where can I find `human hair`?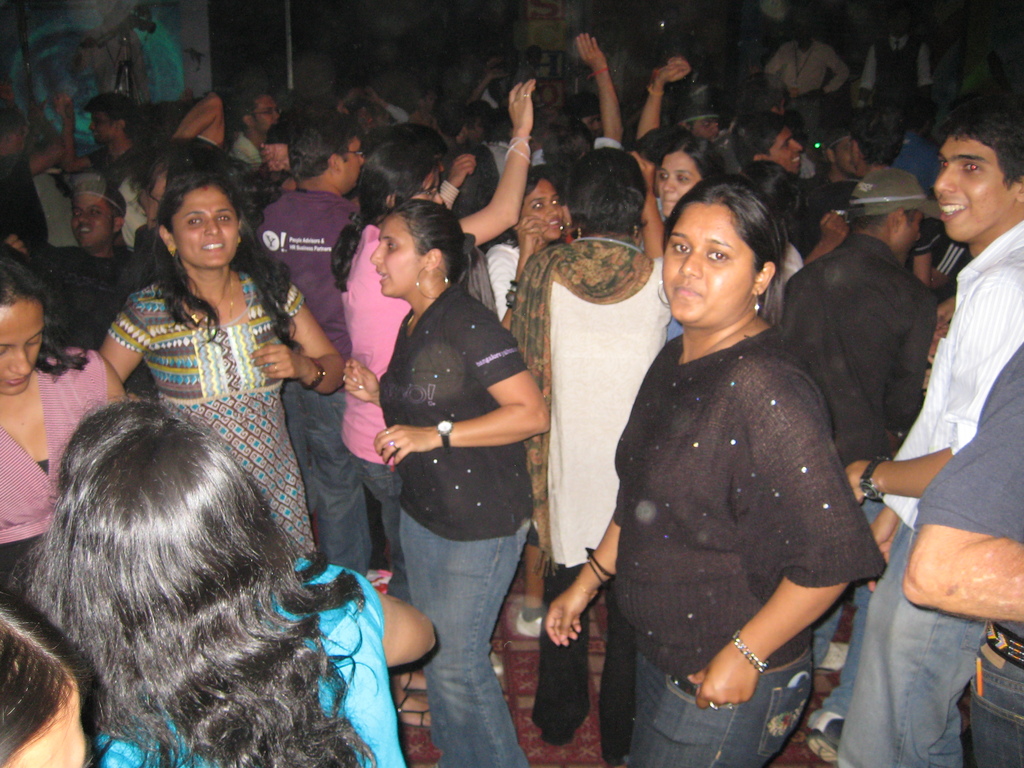
You can find it at 389:200:477:297.
